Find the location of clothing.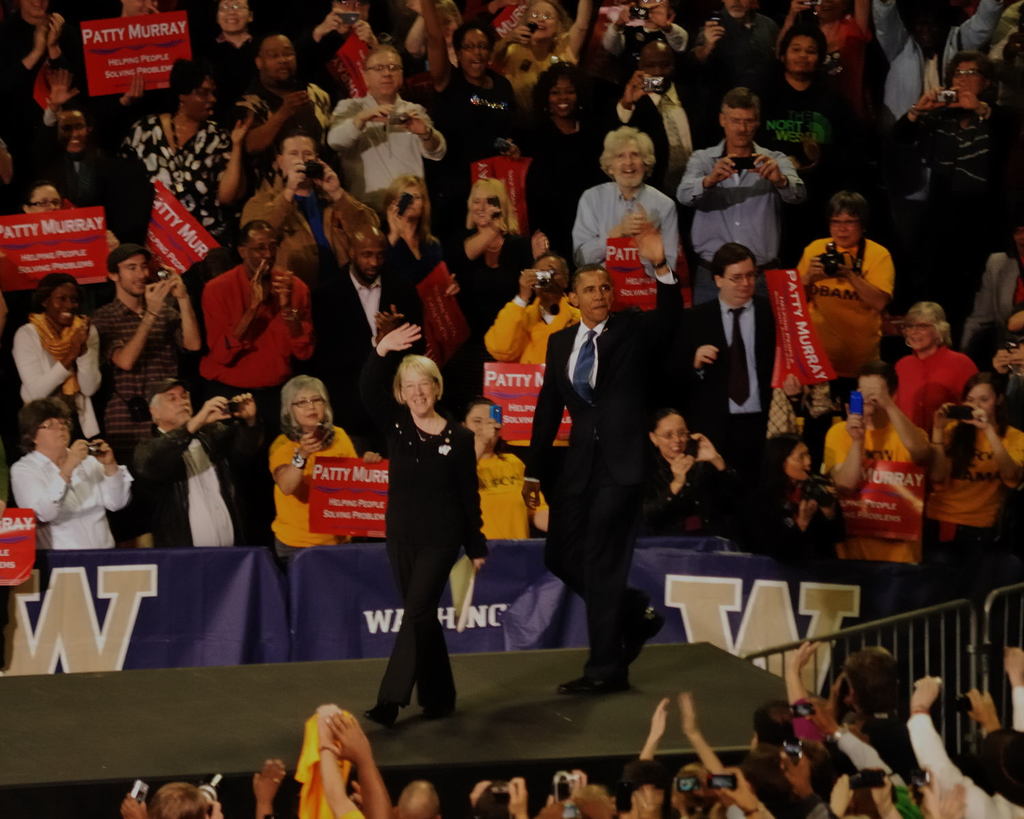
Location: (left=906, top=711, right=1023, bottom=818).
